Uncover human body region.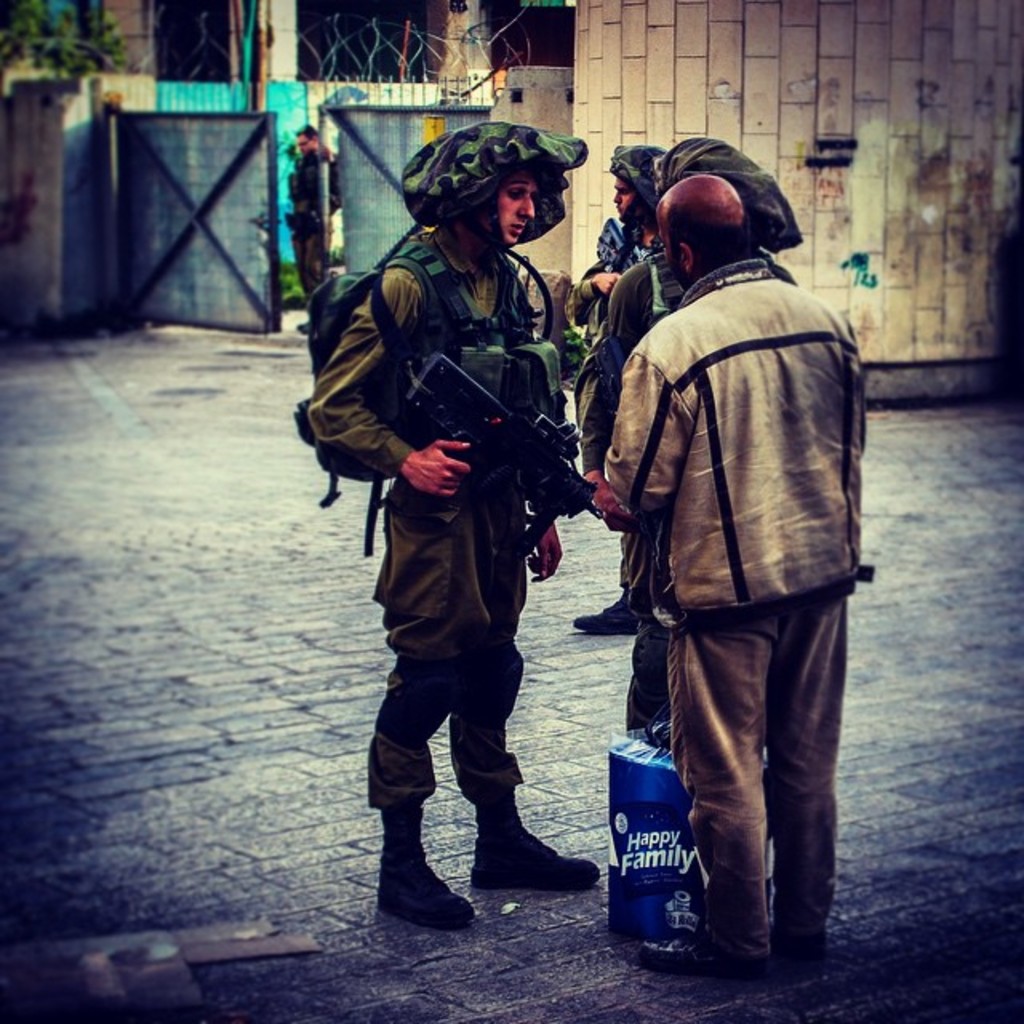
Uncovered: 587/256/856/962.
